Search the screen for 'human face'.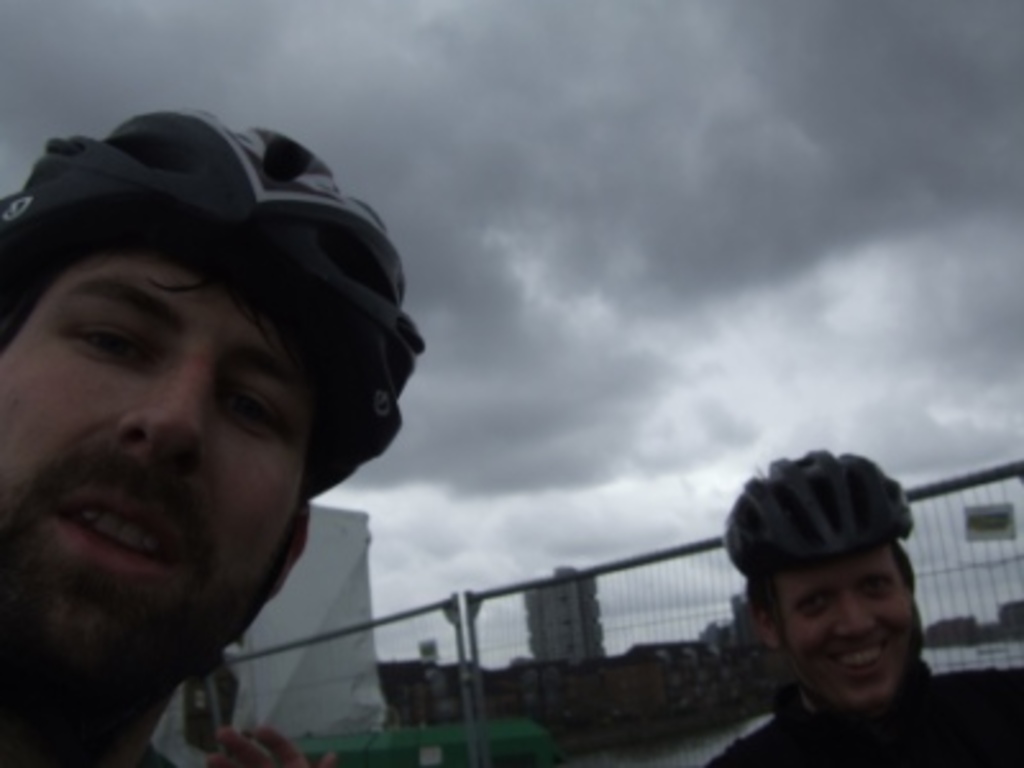
Found at 781:545:922:701.
